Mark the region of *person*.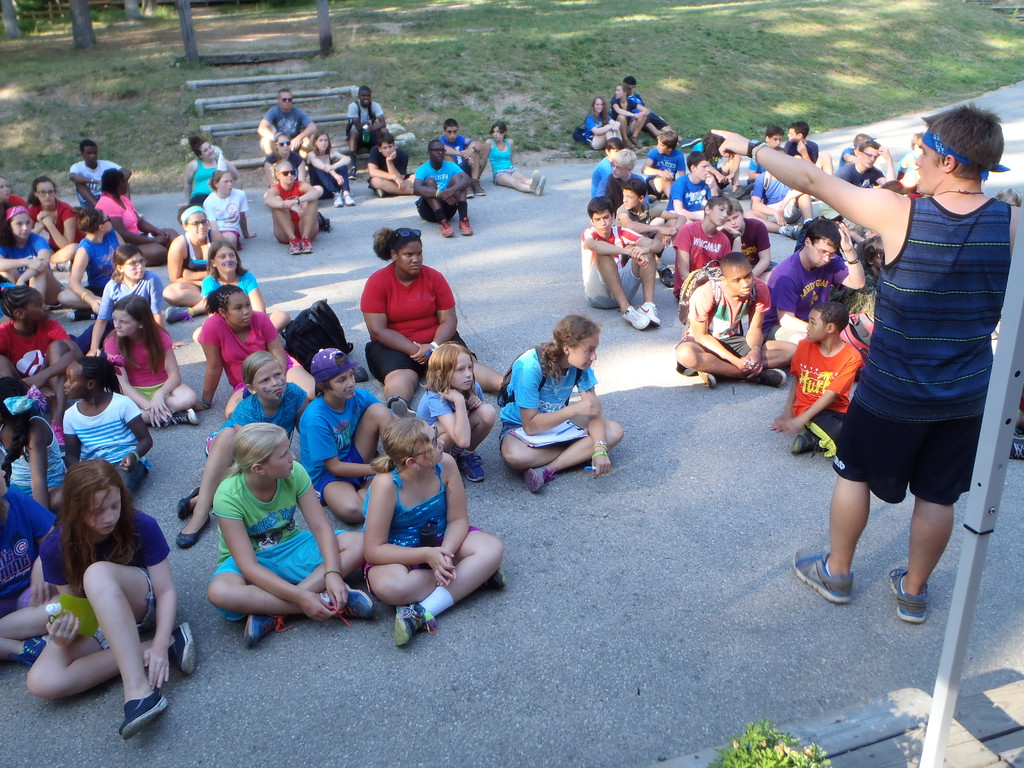
Region: [775, 296, 880, 476].
